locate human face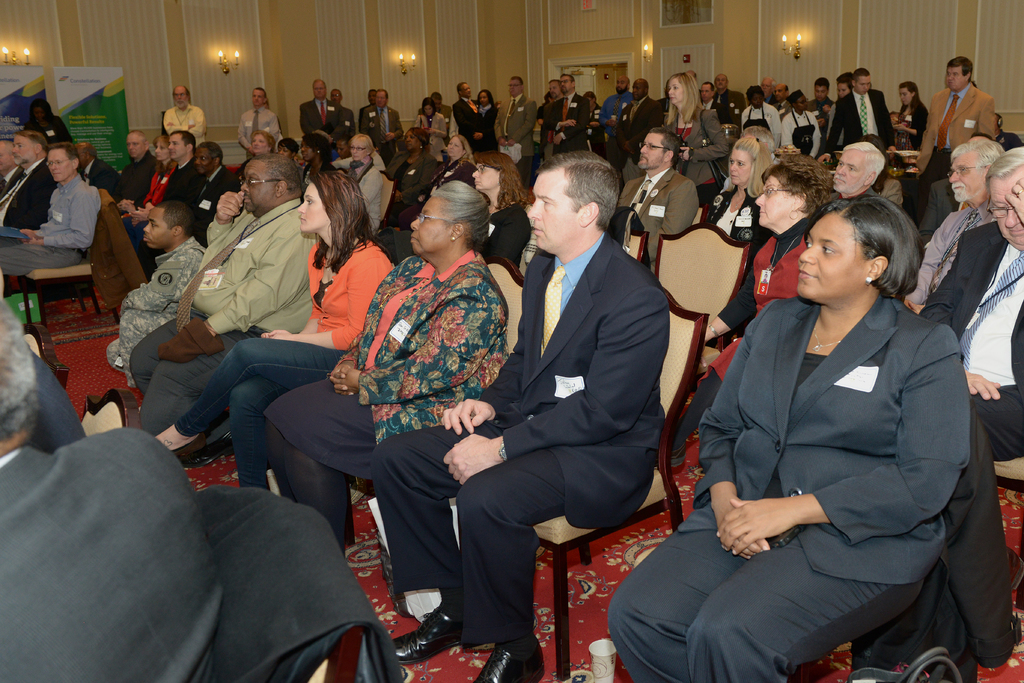
[300, 184, 326, 231]
